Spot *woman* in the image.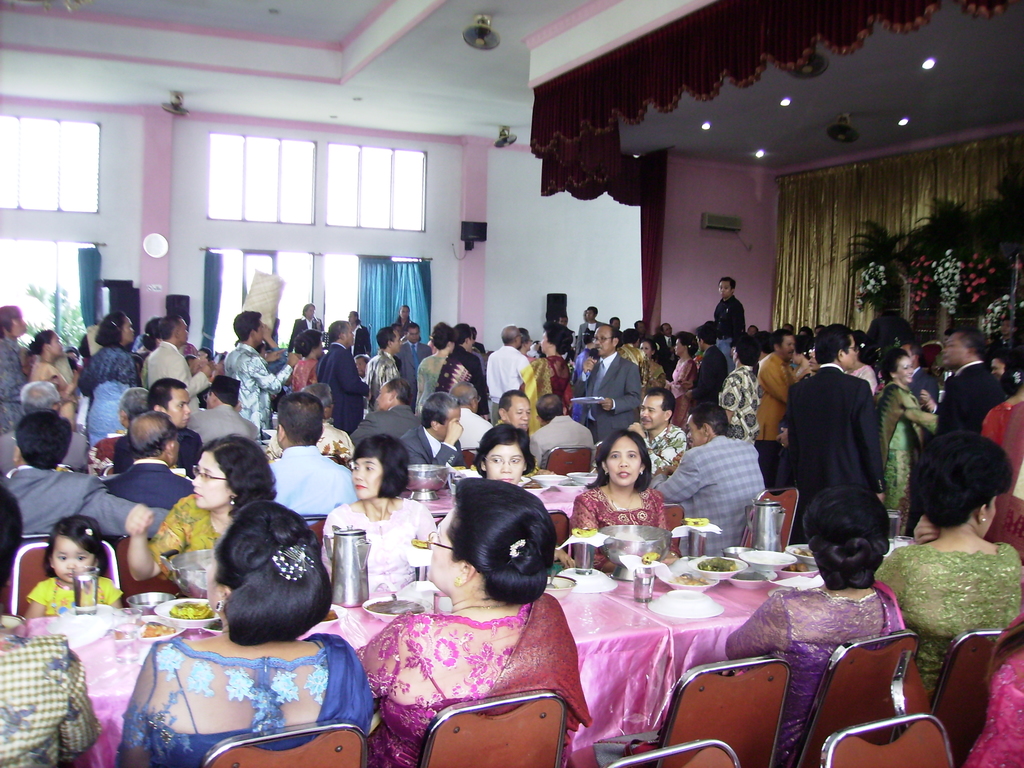
*woman* found at pyautogui.locateOnScreen(353, 472, 593, 767).
